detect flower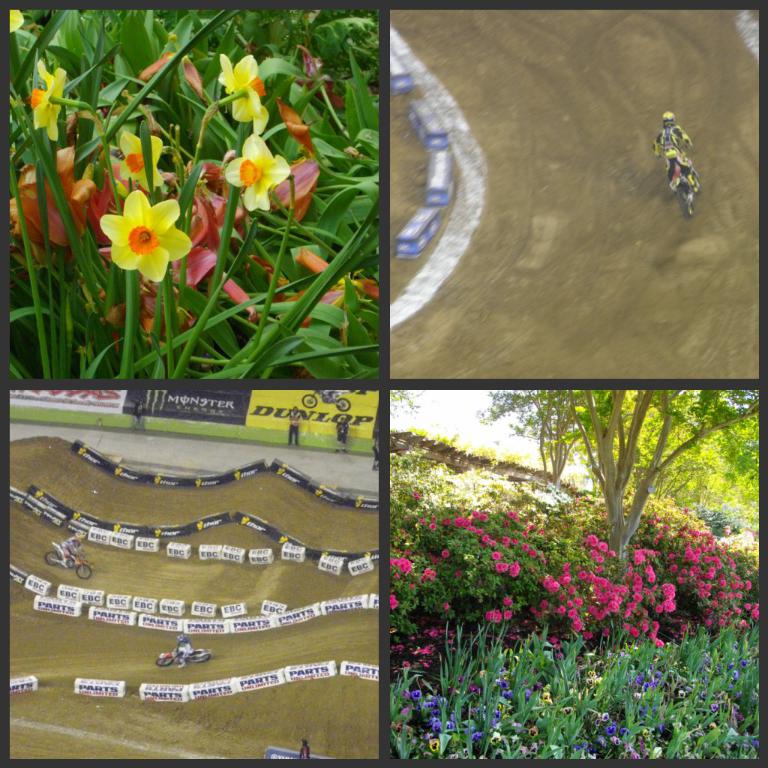
rect(220, 133, 287, 212)
